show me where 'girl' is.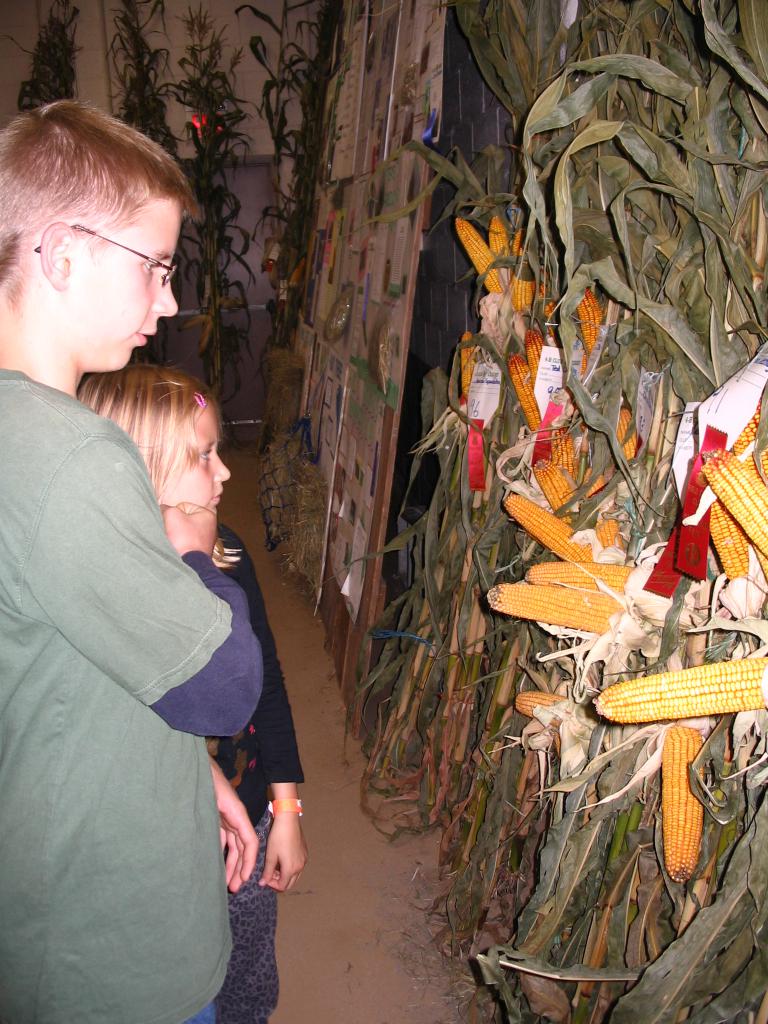
'girl' is at bbox=[77, 363, 298, 1022].
